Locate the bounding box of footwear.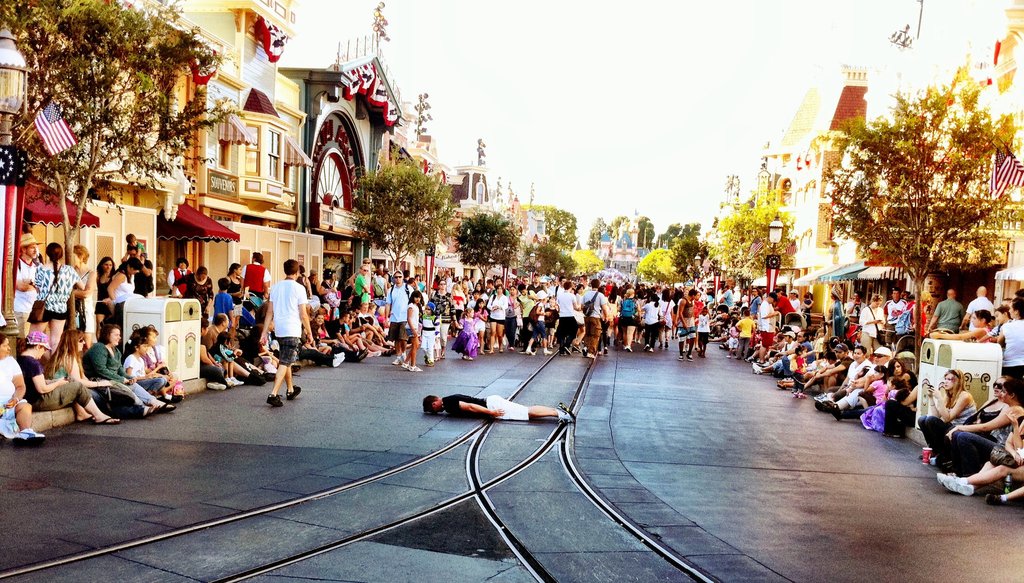
Bounding box: rect(10, 431, 45, 434).
